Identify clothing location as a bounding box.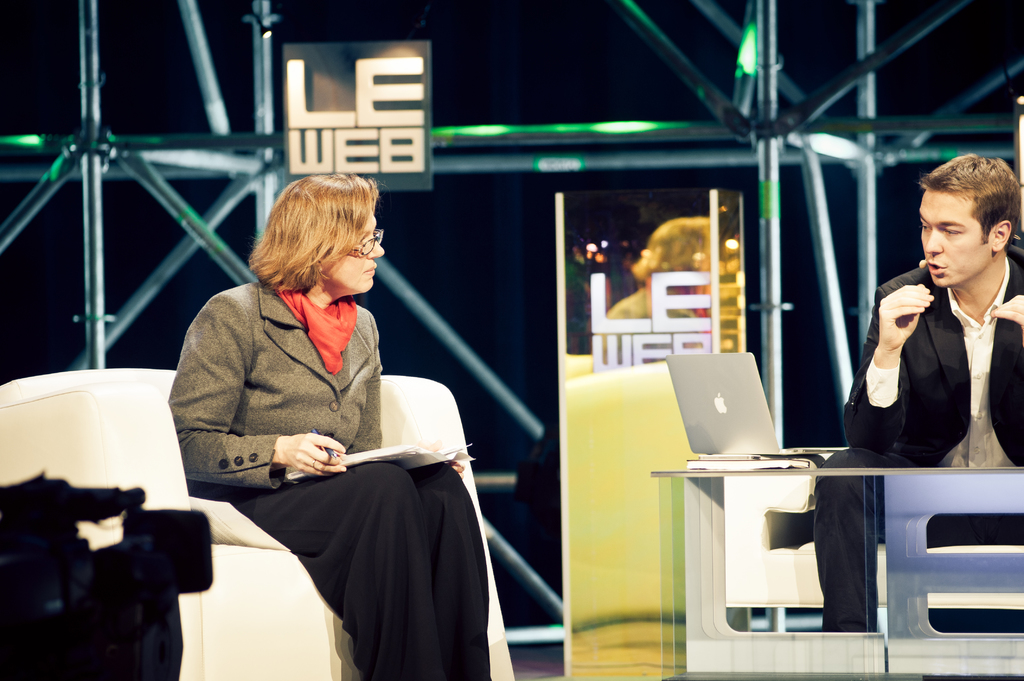
166 271 491 680.
